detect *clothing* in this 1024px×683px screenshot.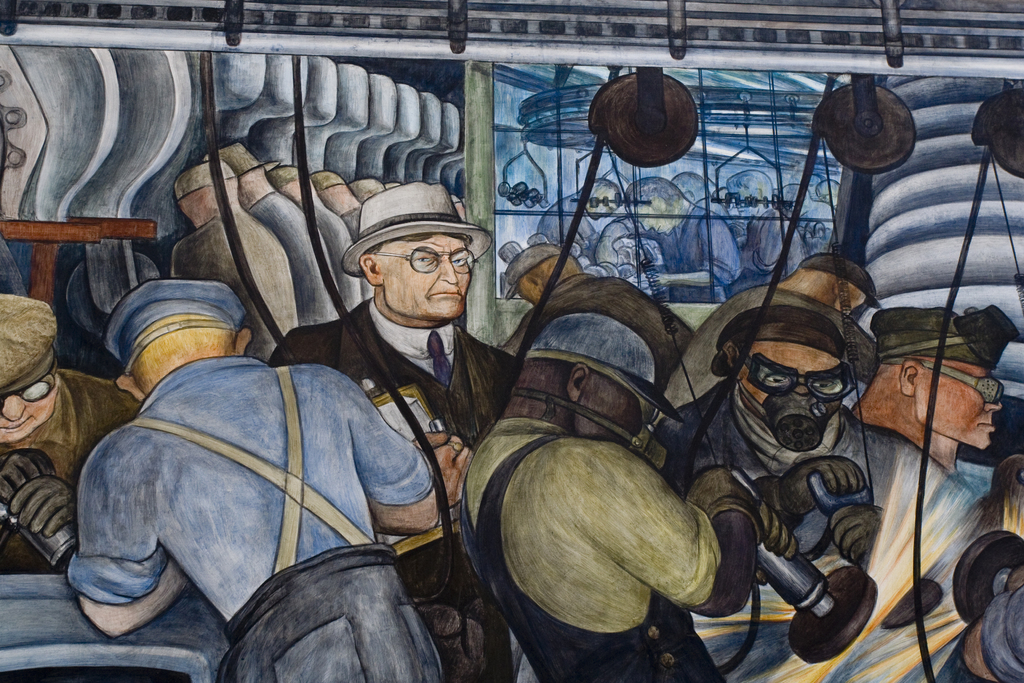
Detection: bbox=[637, 386, 999, 682].
